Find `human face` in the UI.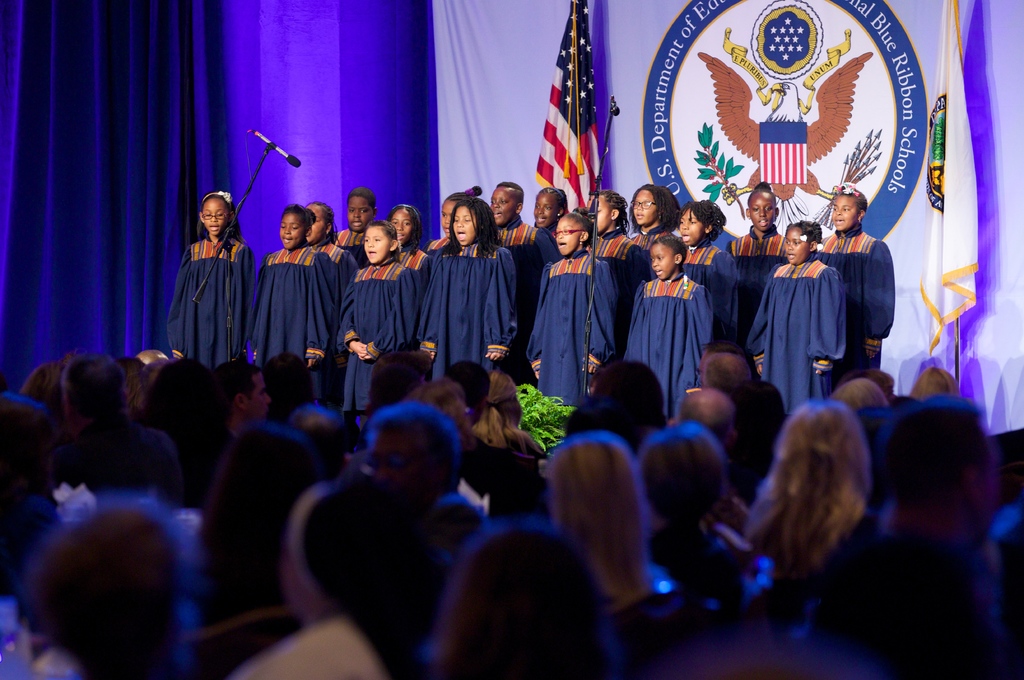
UI element at 784:228:809:262.
